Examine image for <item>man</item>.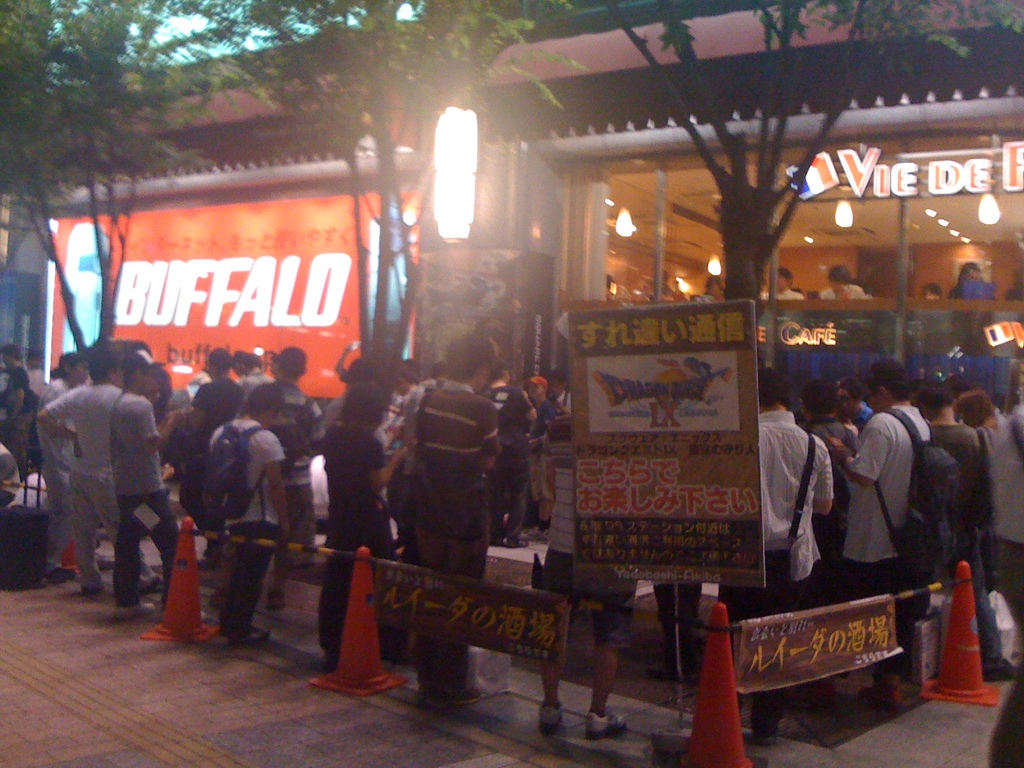
Examination result: pyautogui.locateOnScreen(822, 356, 932, 712).
